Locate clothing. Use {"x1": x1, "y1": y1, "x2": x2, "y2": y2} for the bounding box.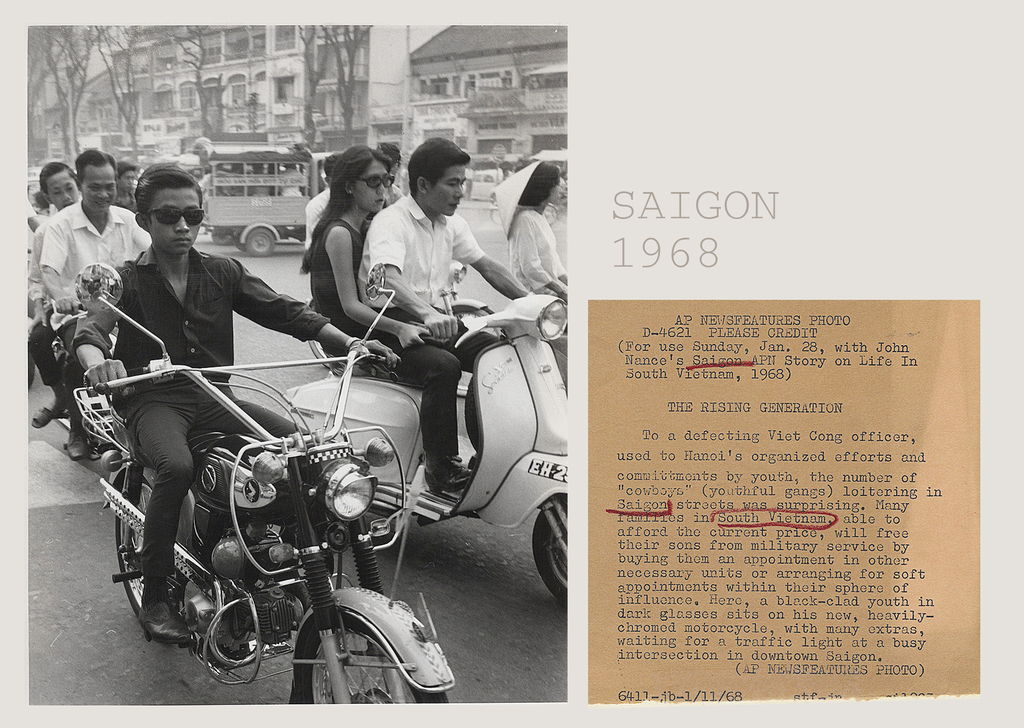
{"x1": 305, "y1": 184, "x2": 331, "y2": 248}.
